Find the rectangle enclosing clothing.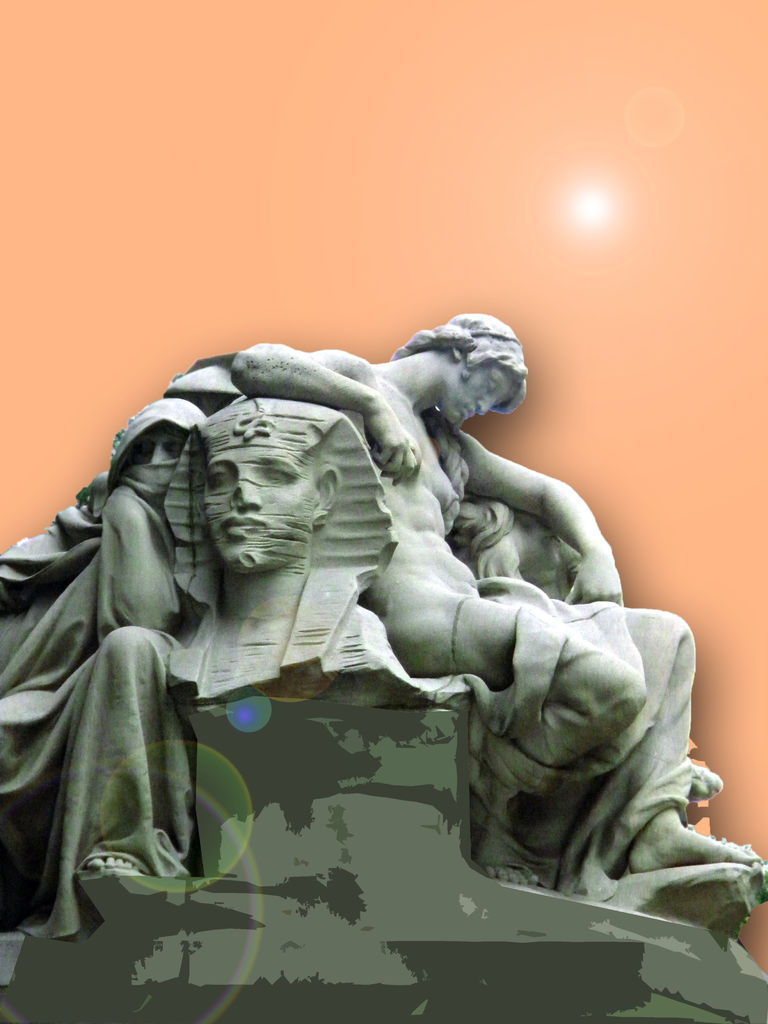
<region>0, 470, 223, 941</region>.
